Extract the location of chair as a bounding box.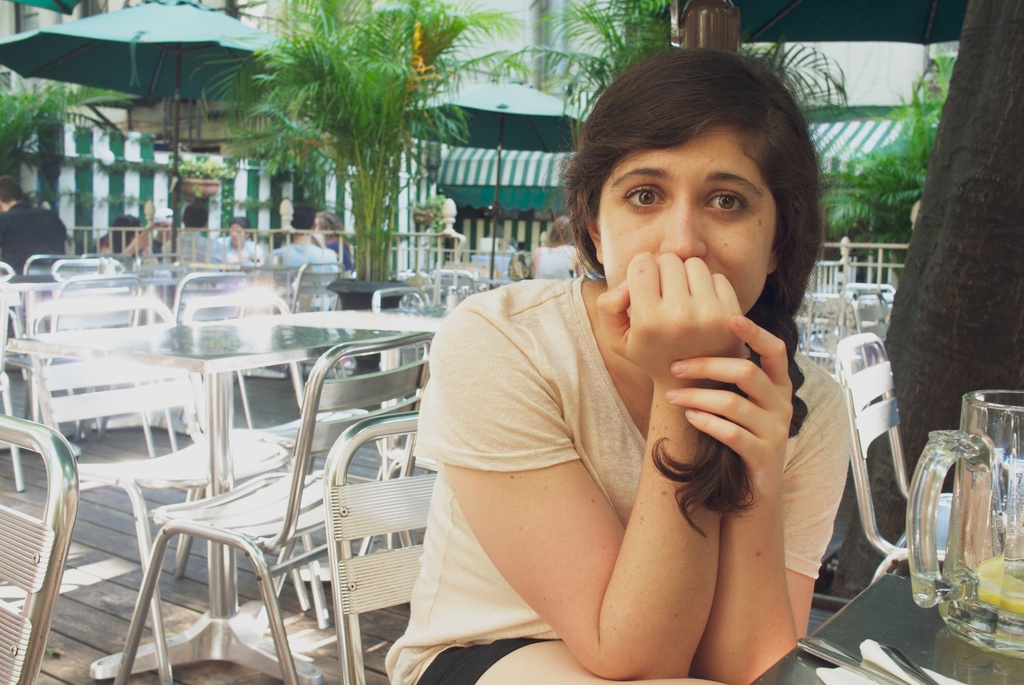
bbox=[14, 292, 330, 684].
